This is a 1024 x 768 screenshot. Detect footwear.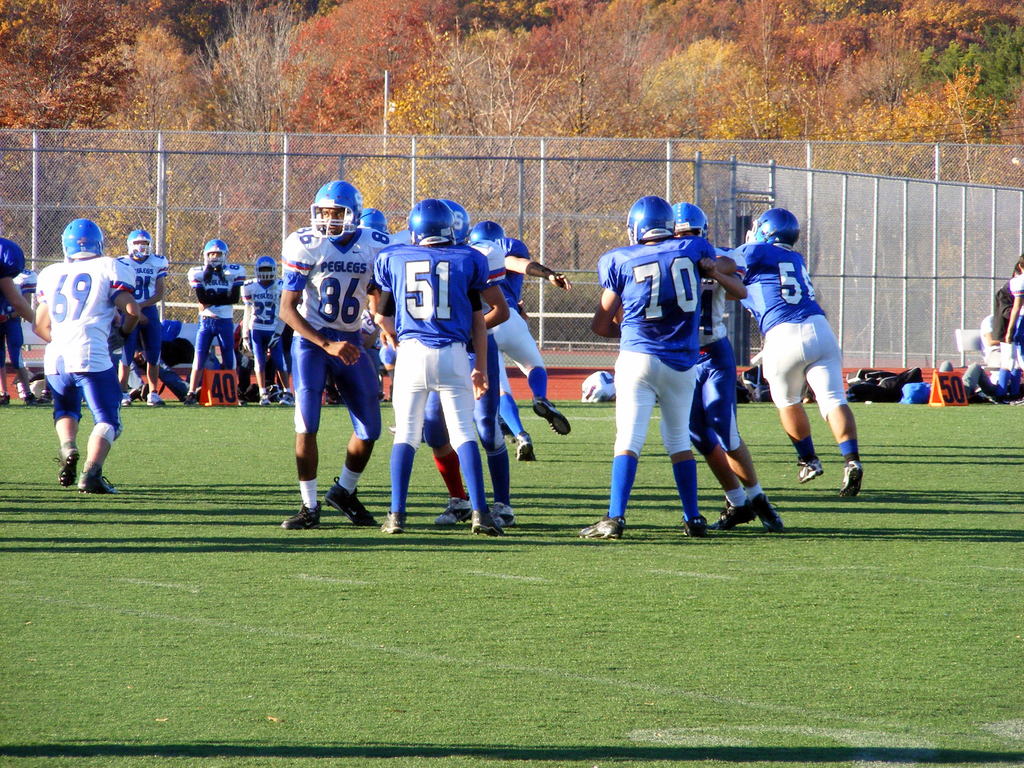
{"x1": 378, "y1": 511, "x2": 412, "y2": 536}.
